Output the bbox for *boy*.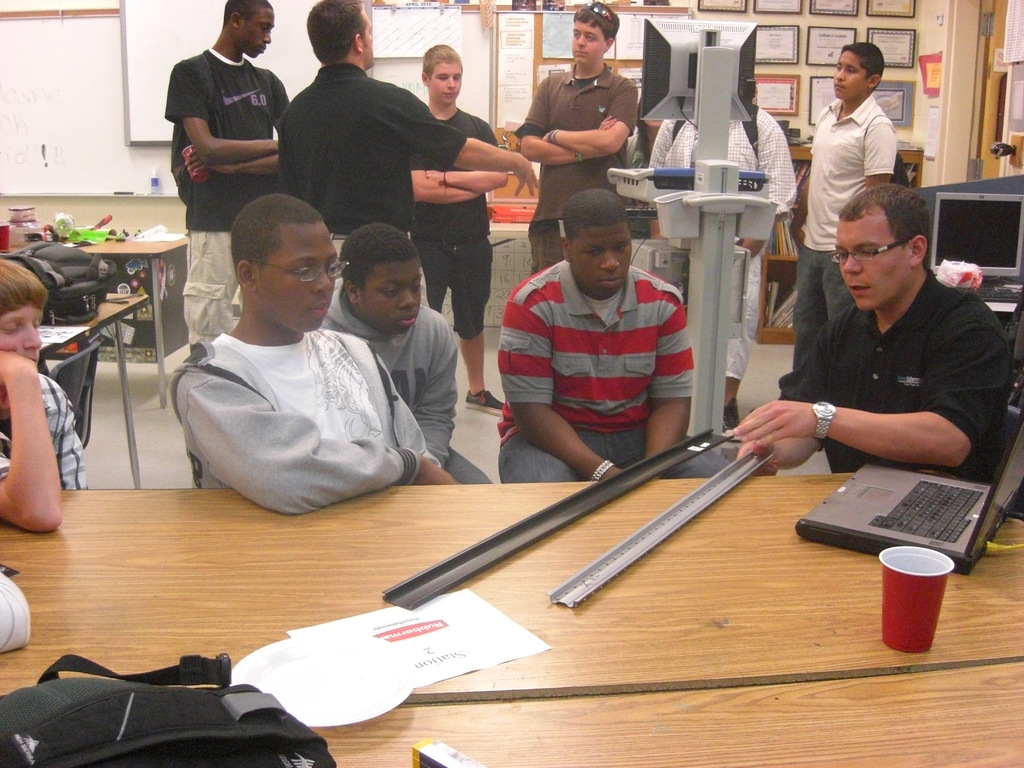
792/41/897/372.
